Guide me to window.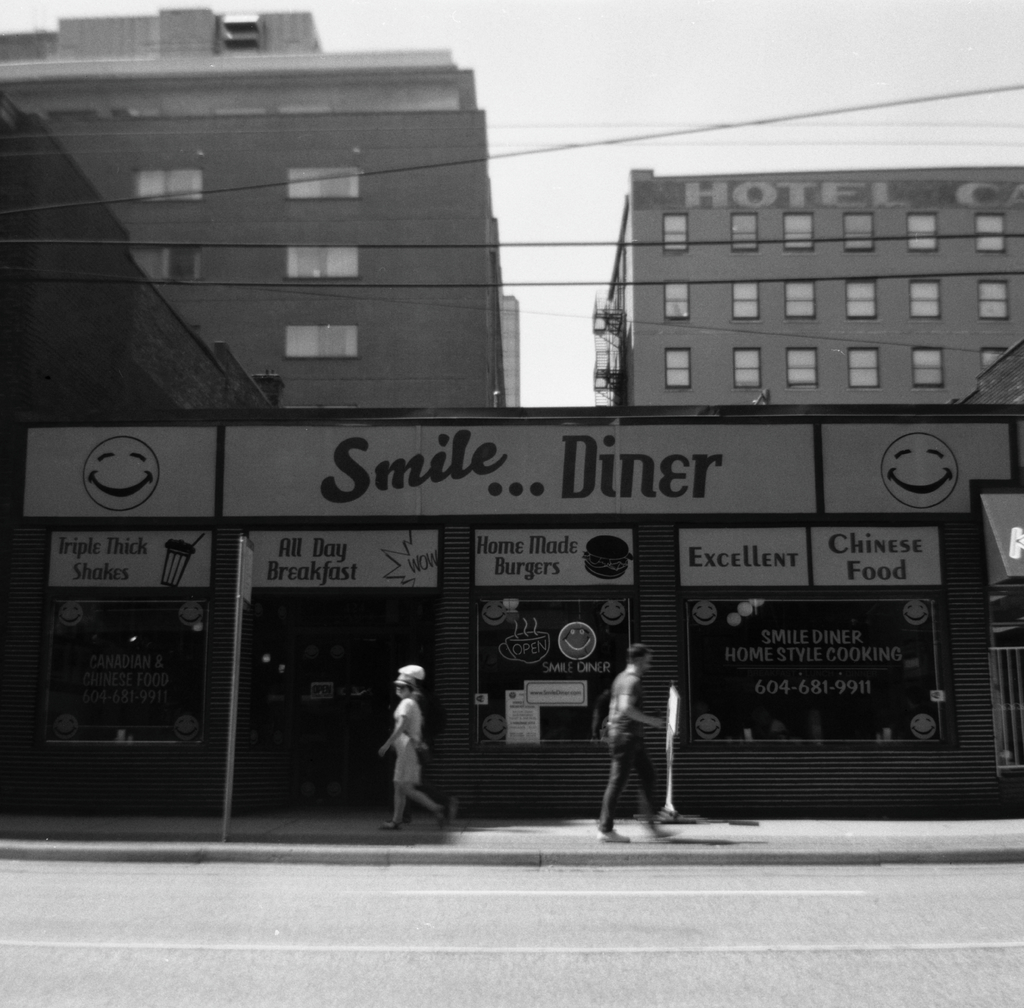
Guidance: rect(282, 327, 355, 354).
